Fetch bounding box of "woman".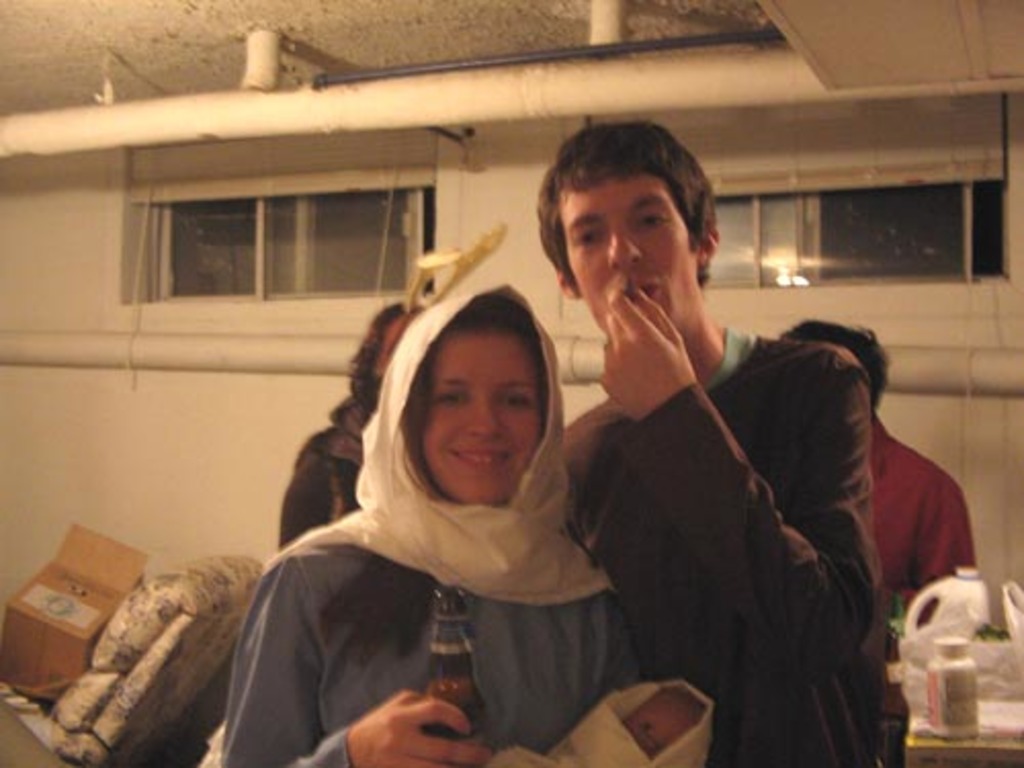
Bbox: x1=227, y1=260, x2=645, y2=748.
